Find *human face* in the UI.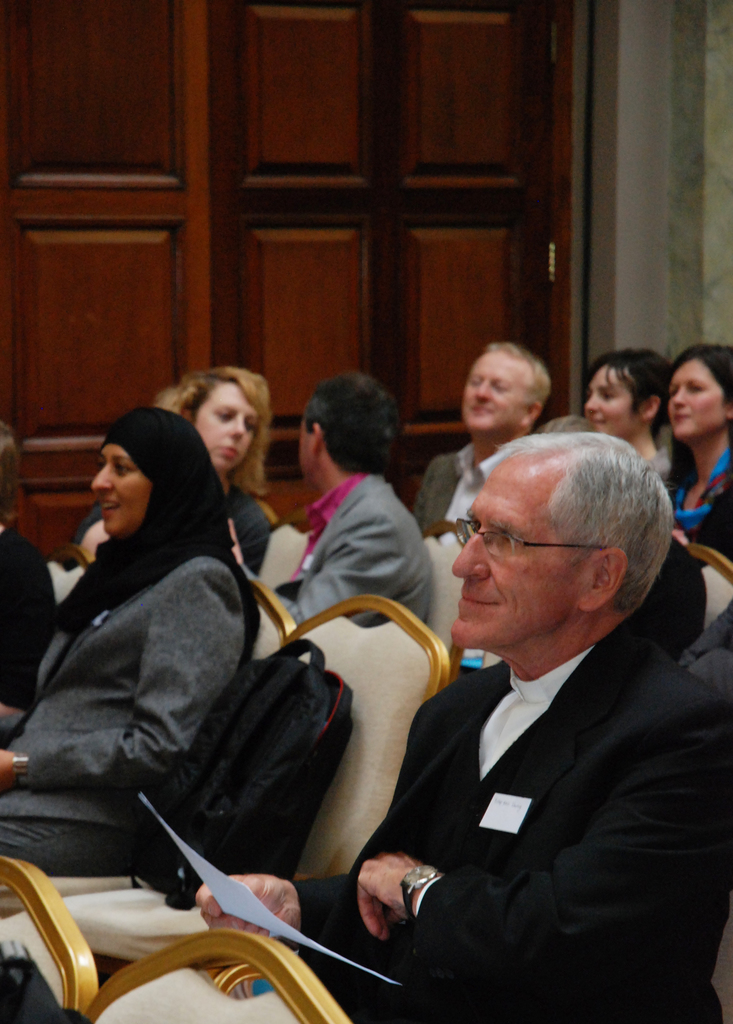
UI element at [left=458, top=347, right=528, bottom=429].
